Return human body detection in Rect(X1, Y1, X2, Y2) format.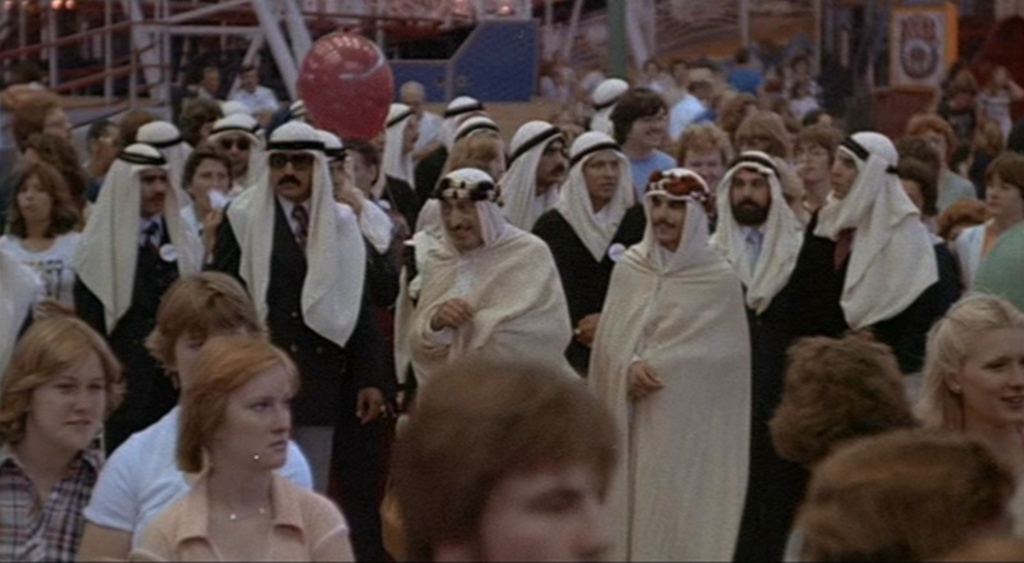
Rect(0, 219, 88, 313).
